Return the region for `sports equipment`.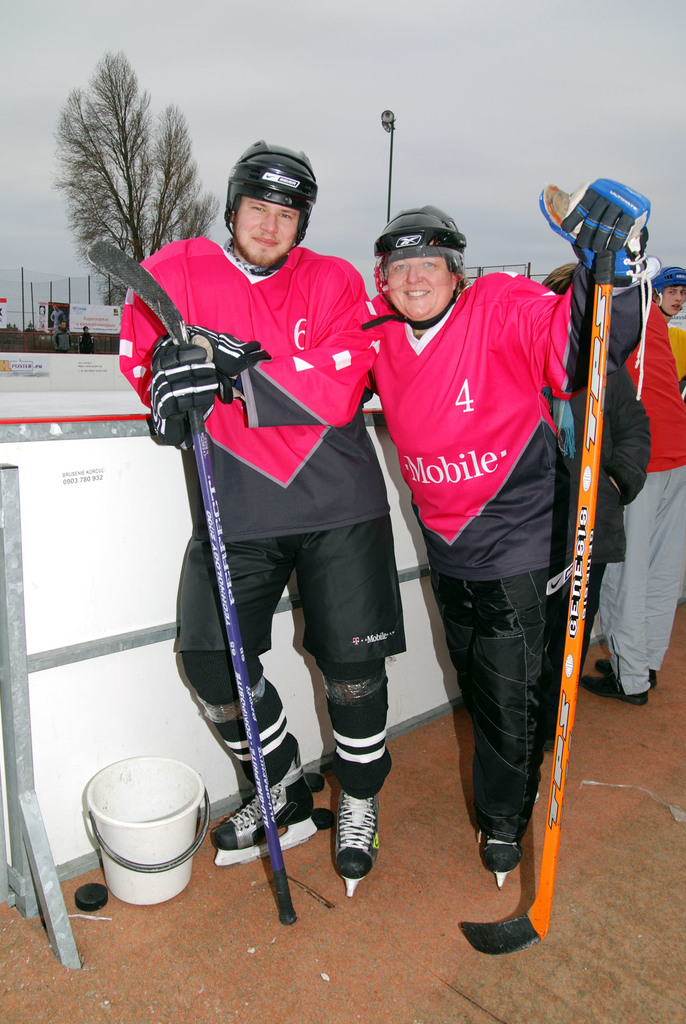
(x1=375, y1=209, x2=466, y2=330).
